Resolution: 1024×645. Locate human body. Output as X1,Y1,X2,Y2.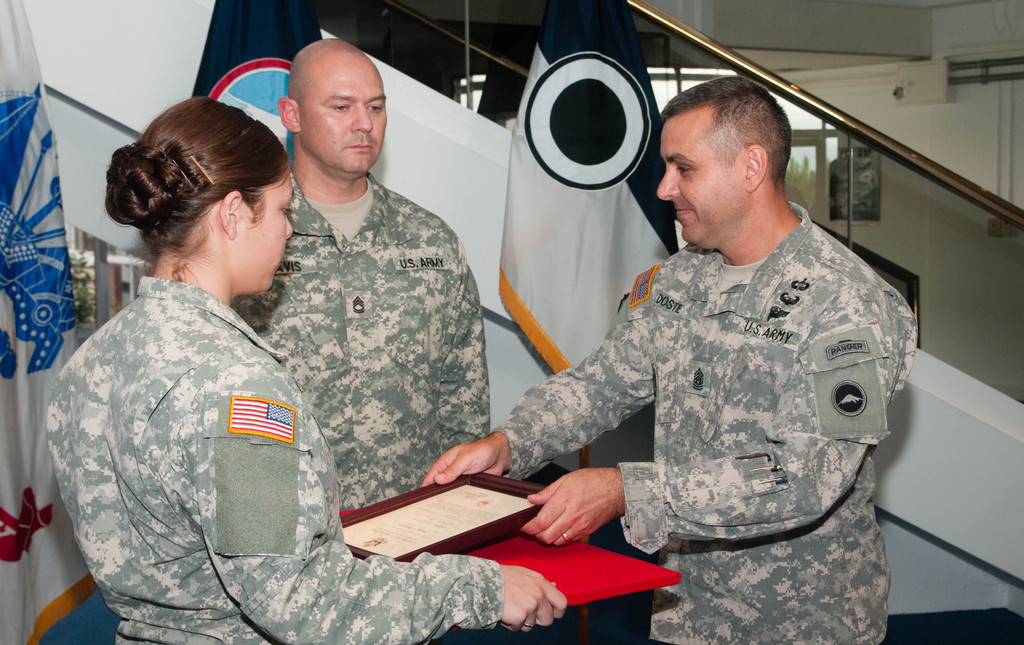
228,171,493,509.
